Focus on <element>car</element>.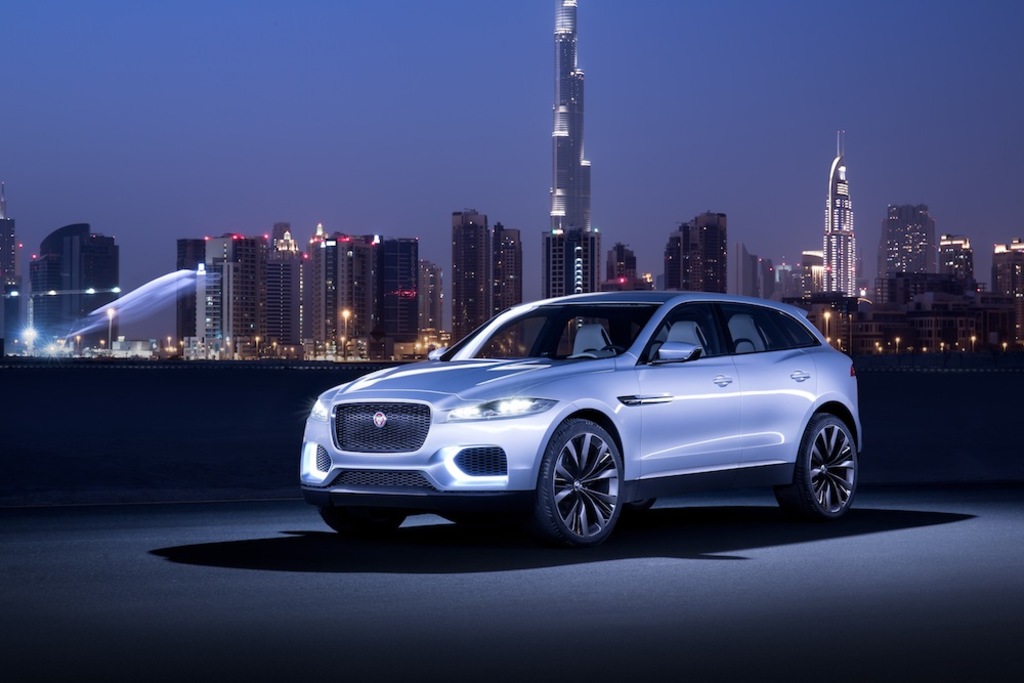
Focused at [295, 288, 860, 562].
